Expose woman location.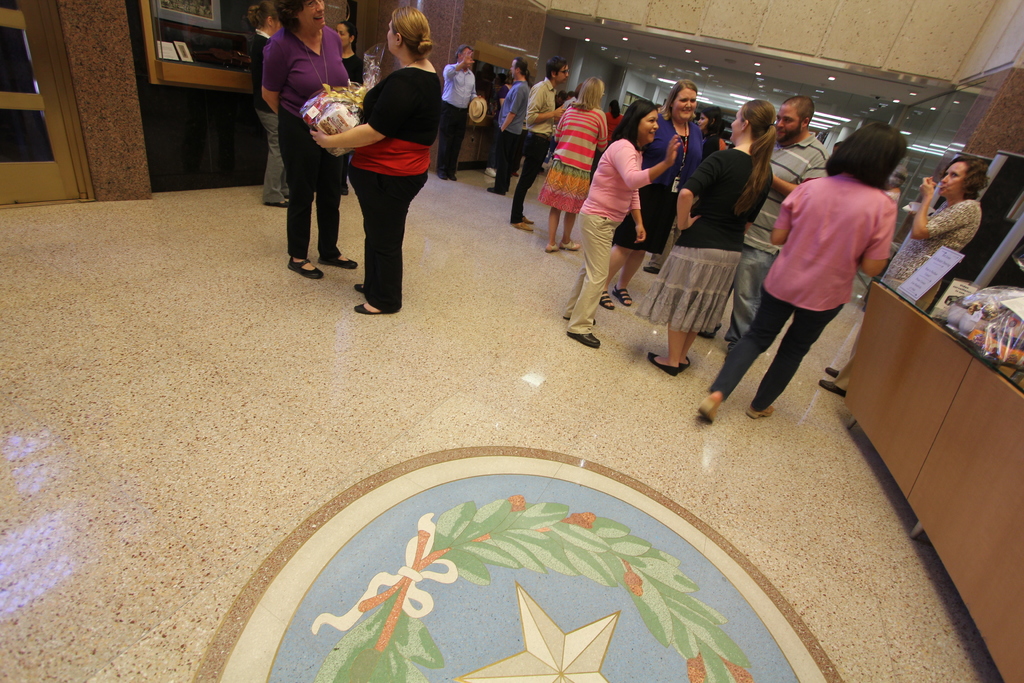
Exposed at (635,99,771,378).
